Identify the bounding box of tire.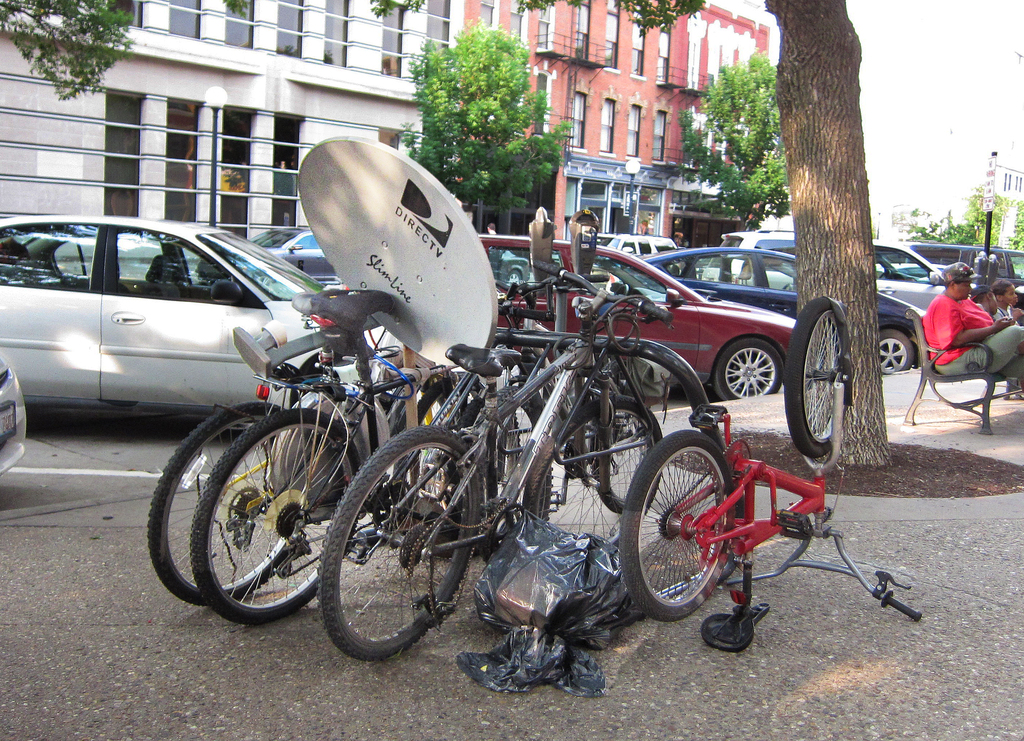
[left=382, top=362, right=528, bottom=549].
